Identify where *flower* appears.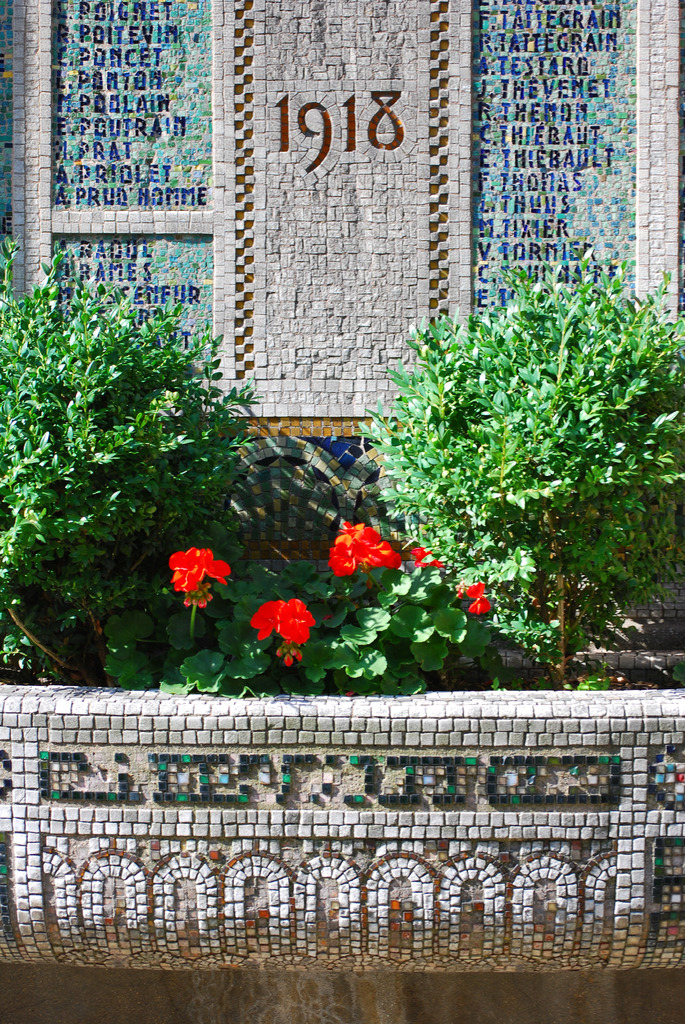
Appears at <box>161,541,232,601</box>.
